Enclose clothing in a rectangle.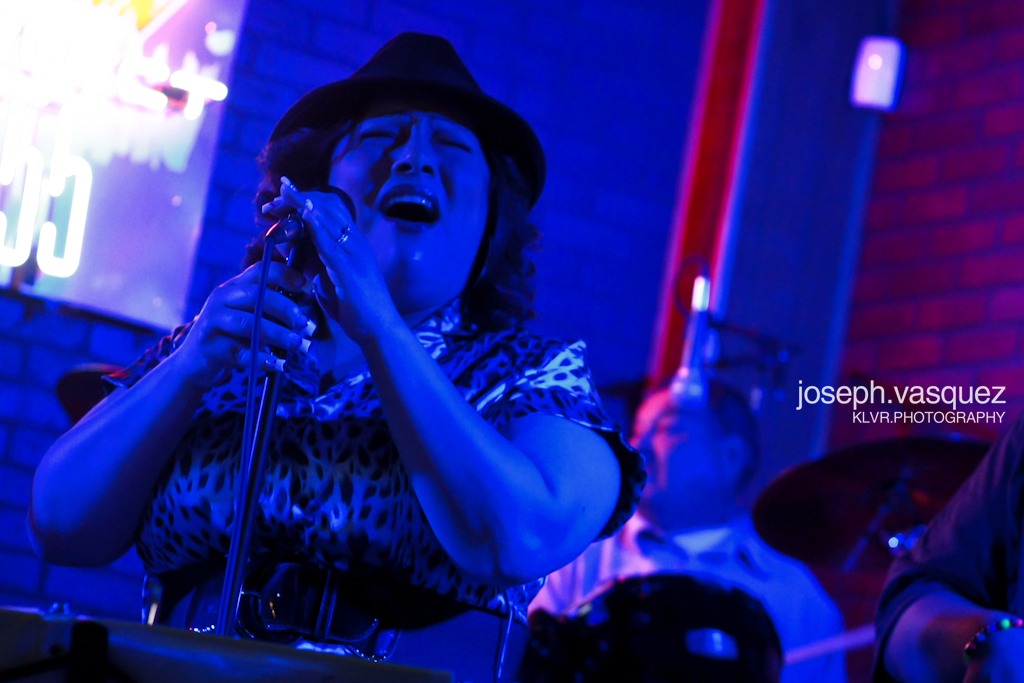
box=[875, 407, 1023, 675].
